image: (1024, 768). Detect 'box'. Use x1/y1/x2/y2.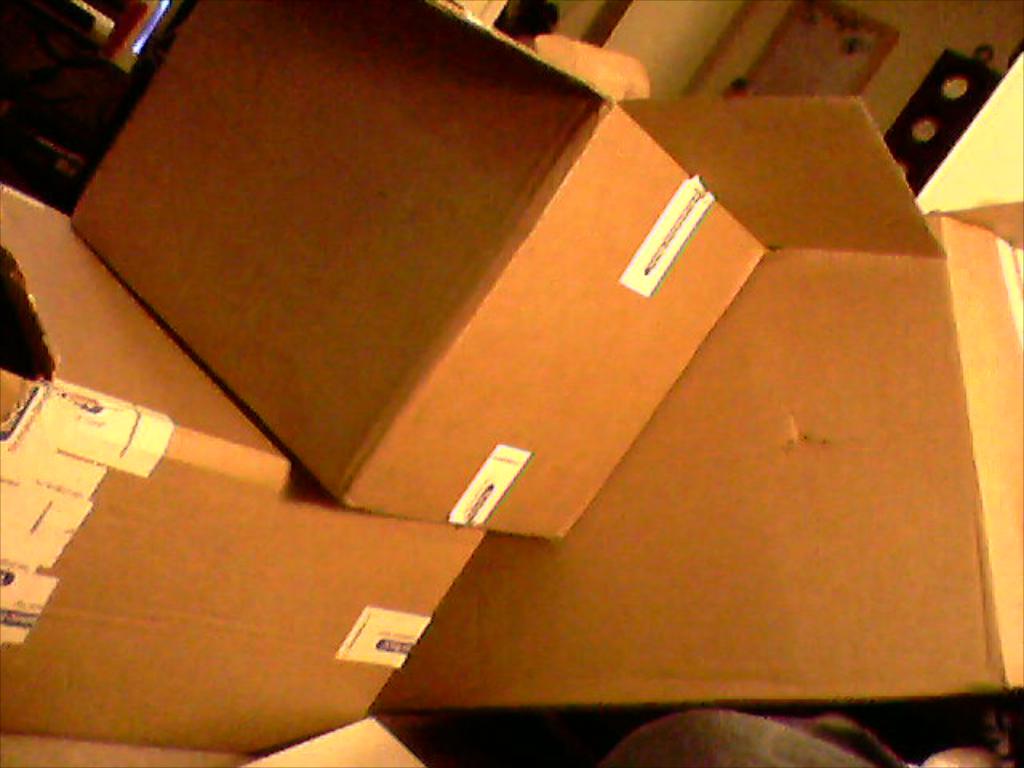
379/50/1022/714.
